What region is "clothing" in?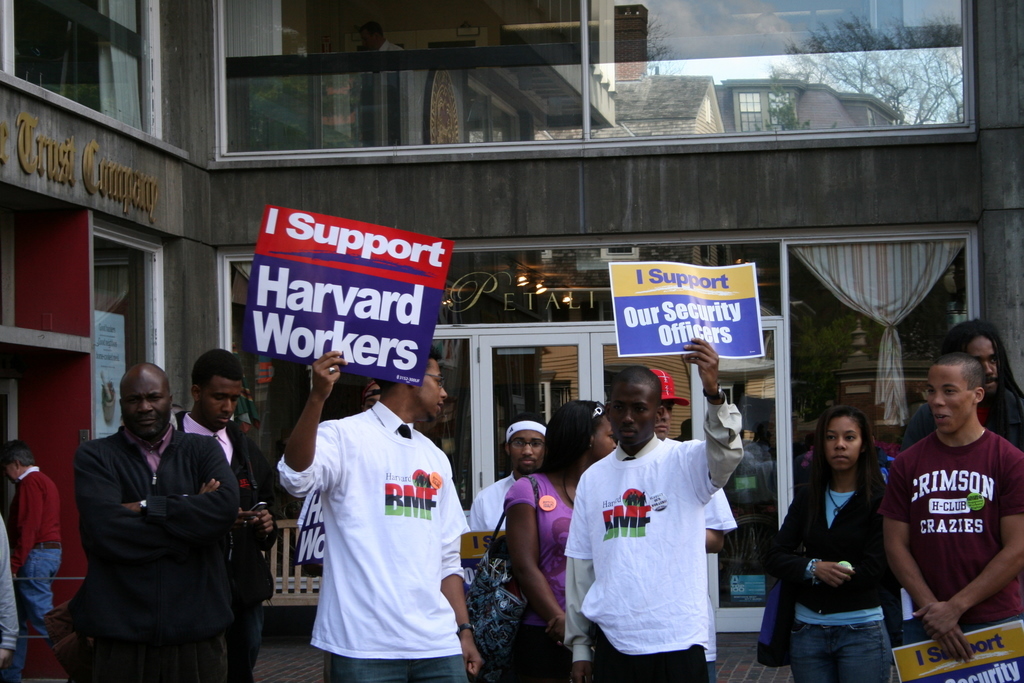
<region>770, 465, 896, 682</region>.
